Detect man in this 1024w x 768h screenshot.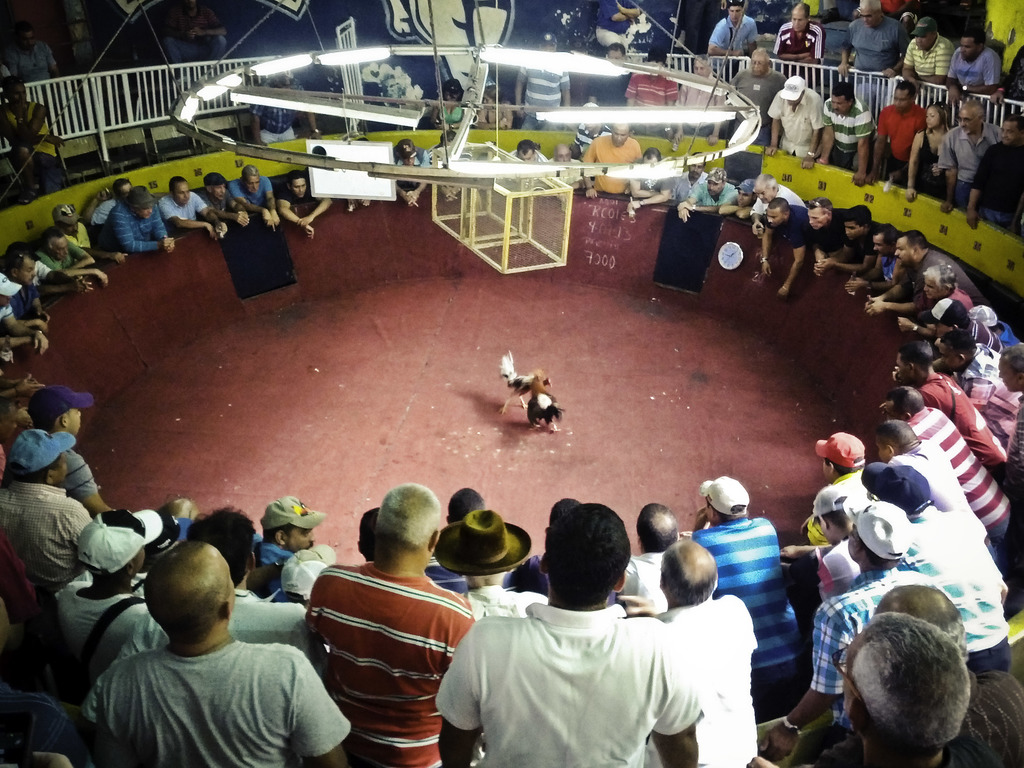
Detection: x1=0, y1=425, x2=95, y2=598.
